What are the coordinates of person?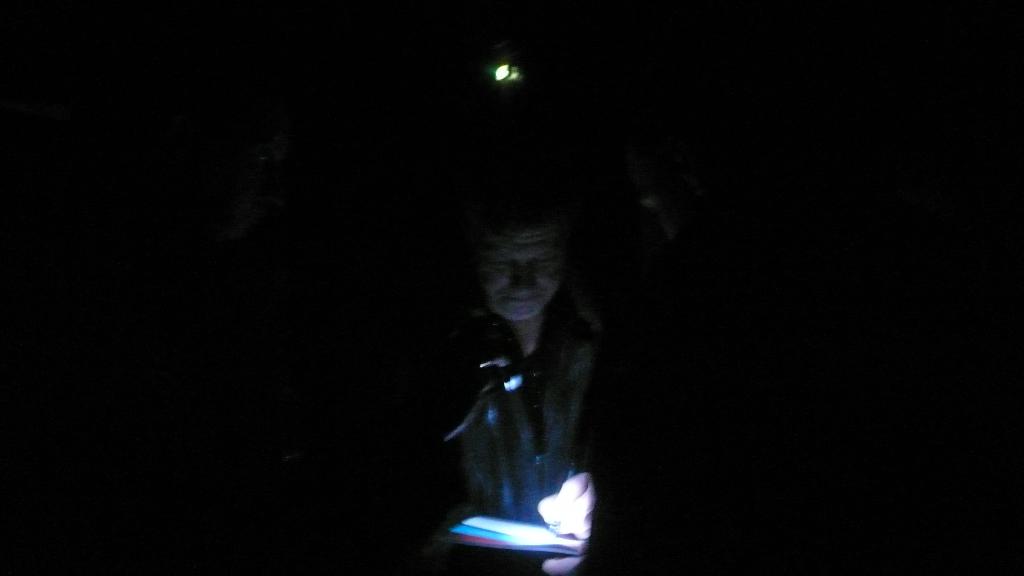
<box>429,170,630,575</box>.
